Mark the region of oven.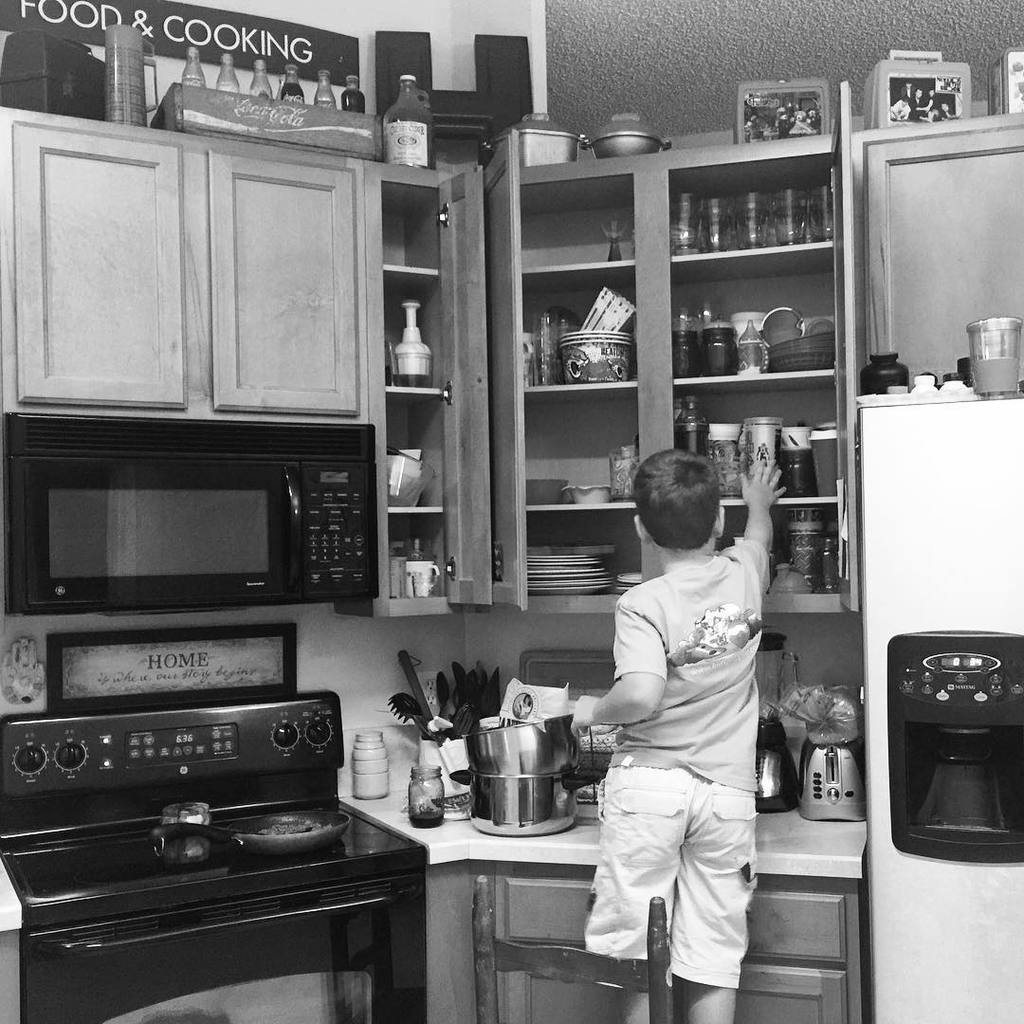
Region: x1=7, y1=872, x2=423, y2=1023.
